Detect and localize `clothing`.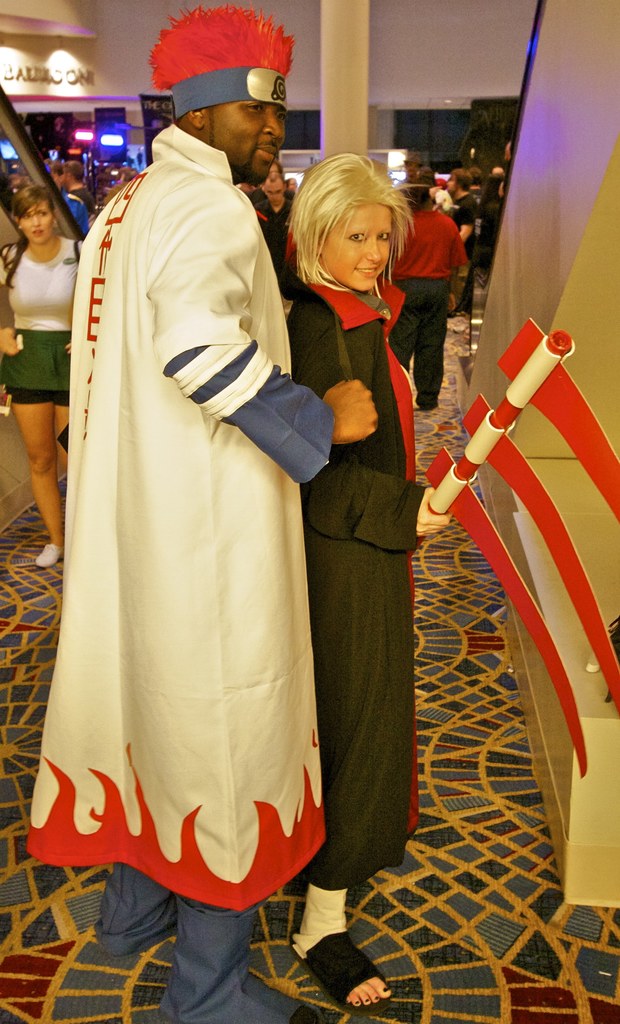
Localized at left=387, top=205, right=464, bottom=406.
